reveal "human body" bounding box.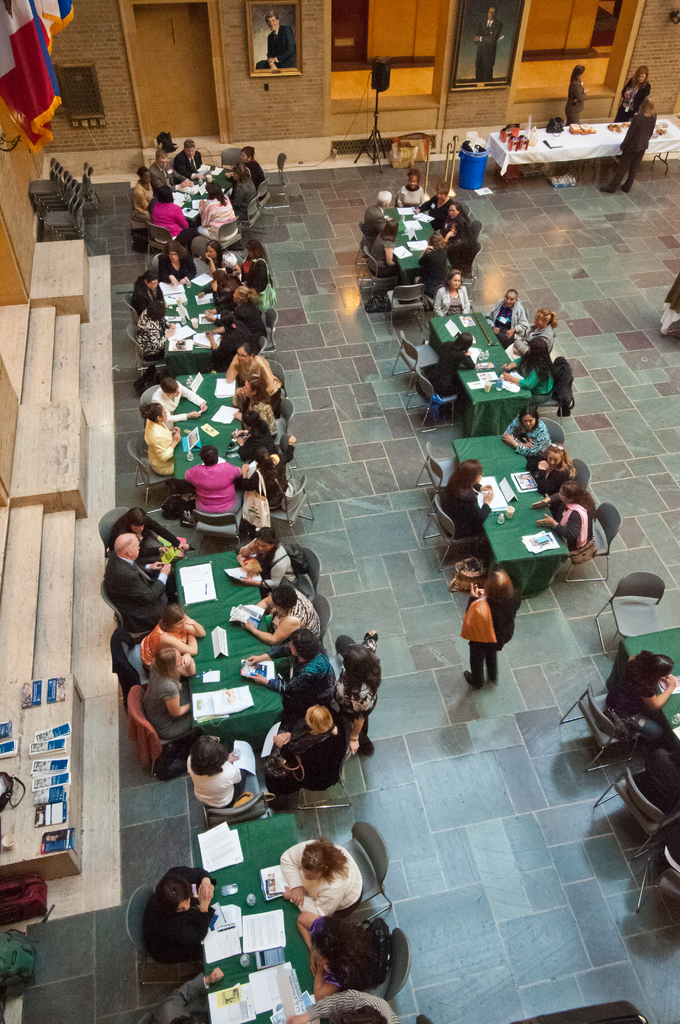
Revealed: (181, 728, 247, 807).
